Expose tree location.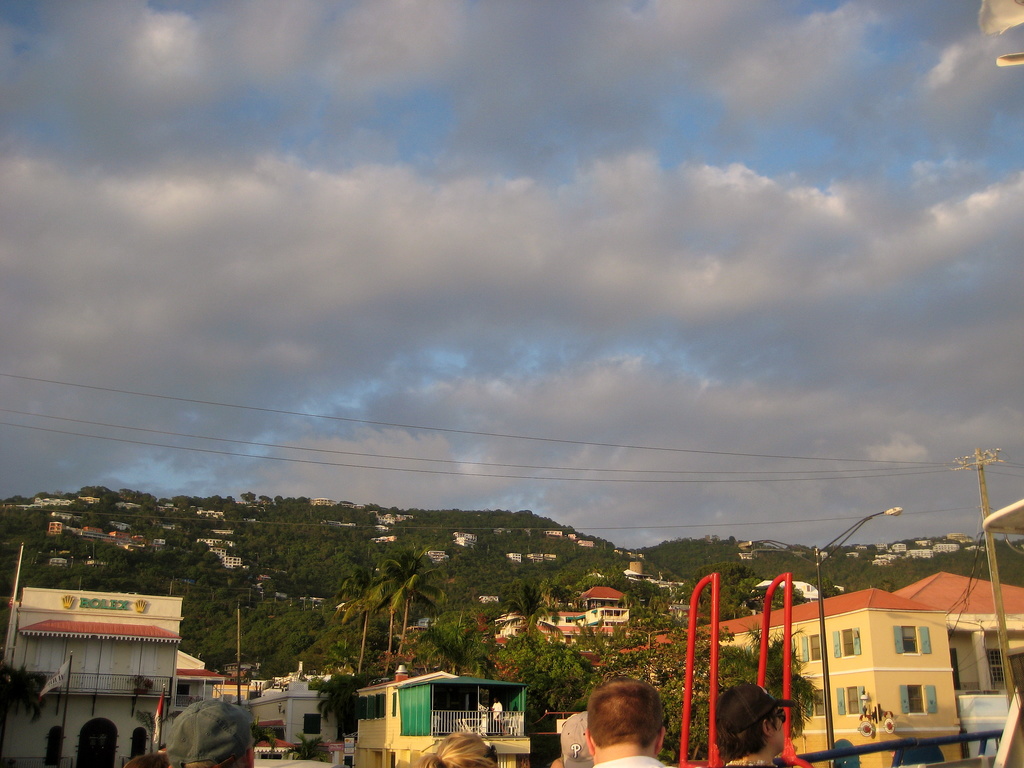
Exposed at bbox=(419, 609, 487, 689).
